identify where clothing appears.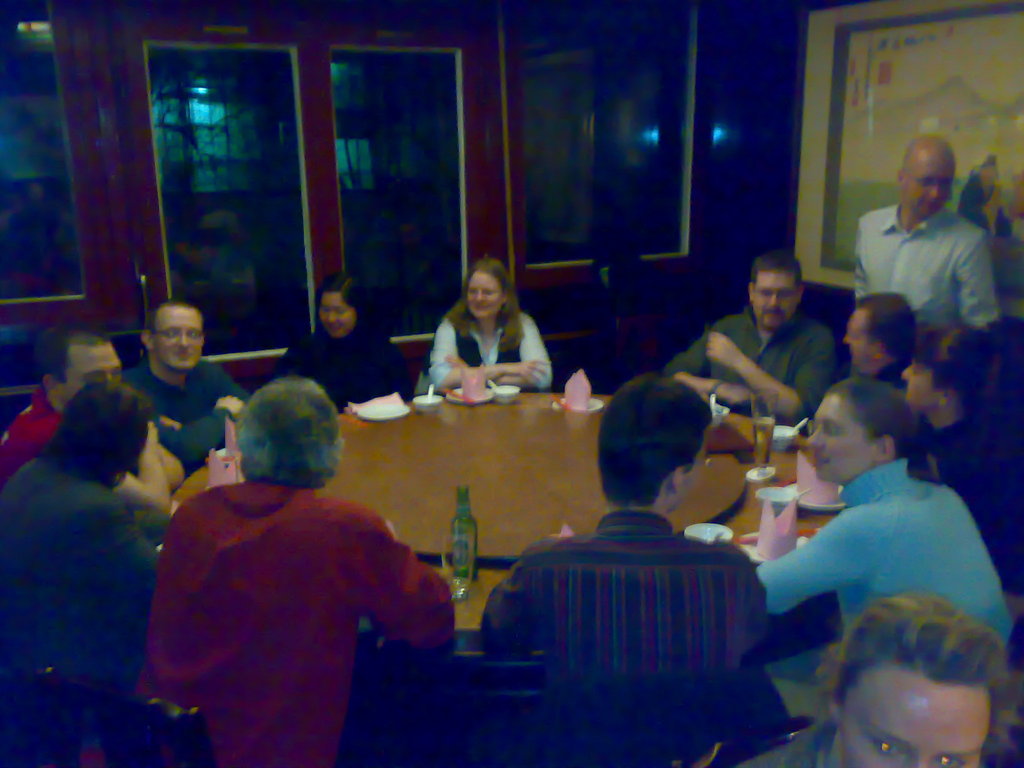
Appears at l=900, t=414, r=1020, b=579.
